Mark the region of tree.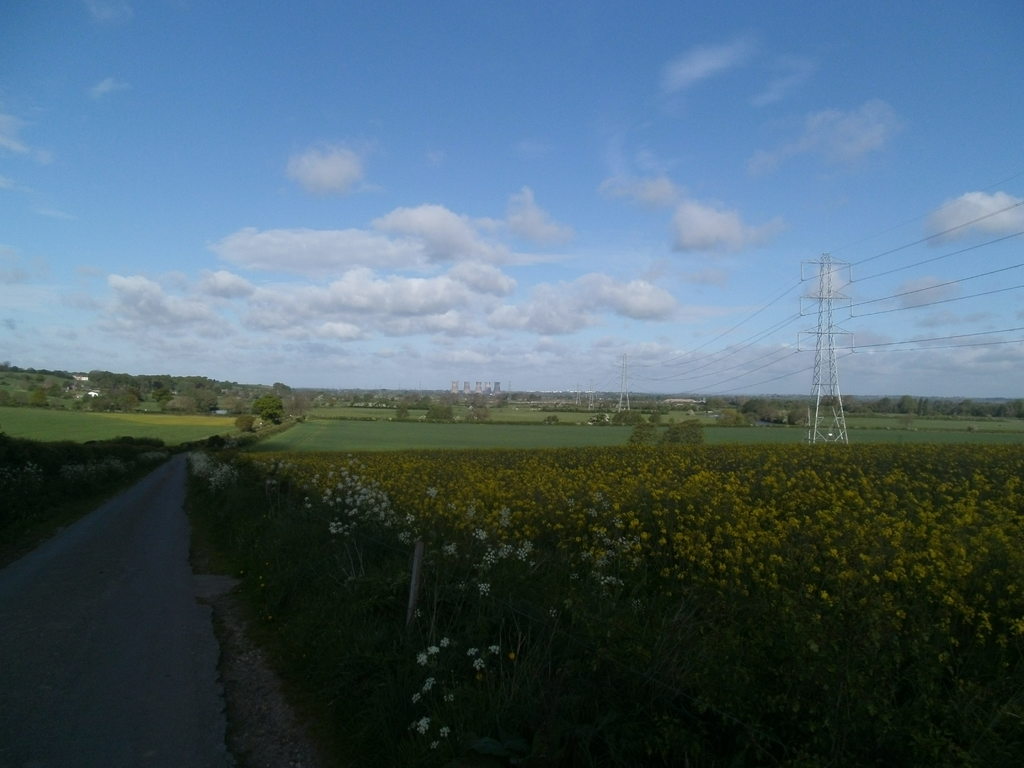
Region: crop(623, 420, 660, 447).
